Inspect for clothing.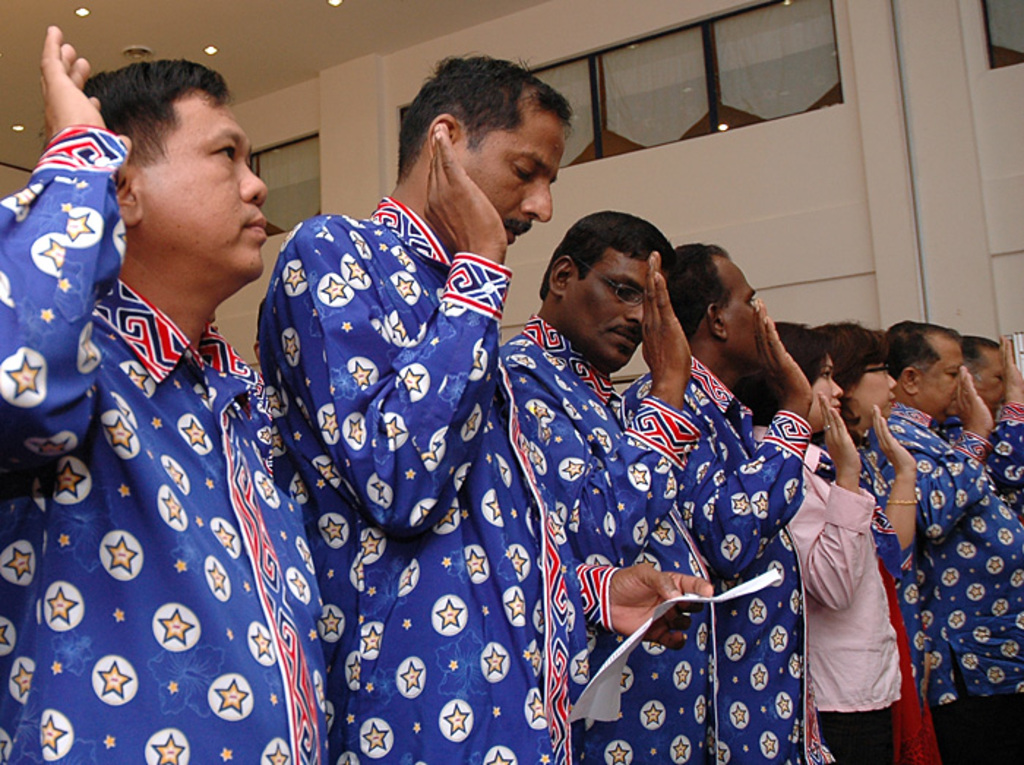
Inspection: box(492, 325, 834, 730).
